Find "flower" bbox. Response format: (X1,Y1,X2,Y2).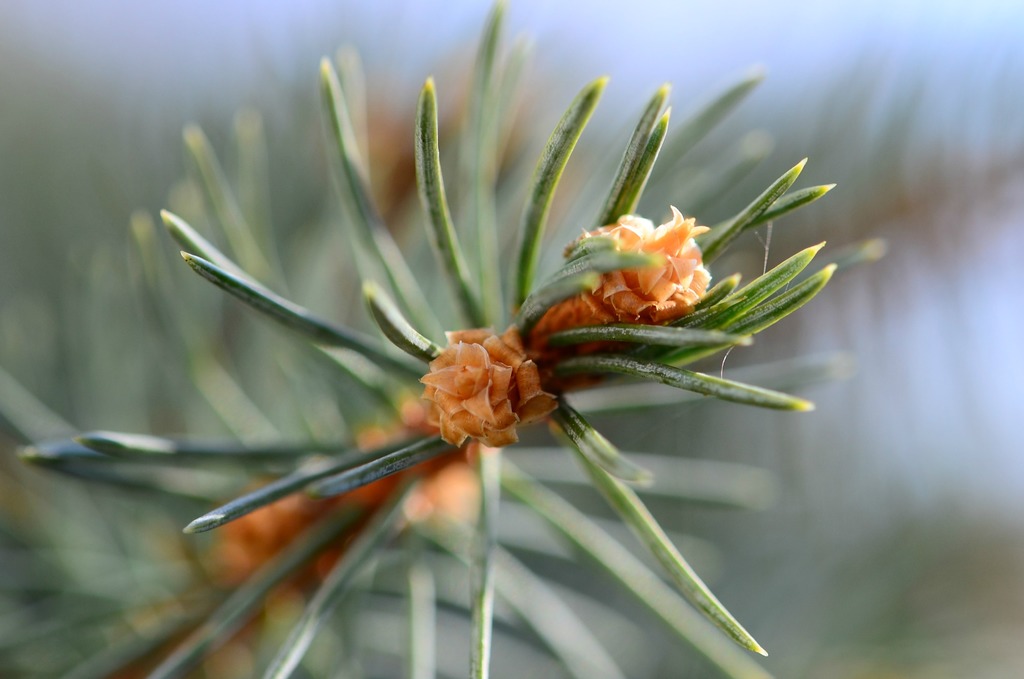
(421,315,556,460).
